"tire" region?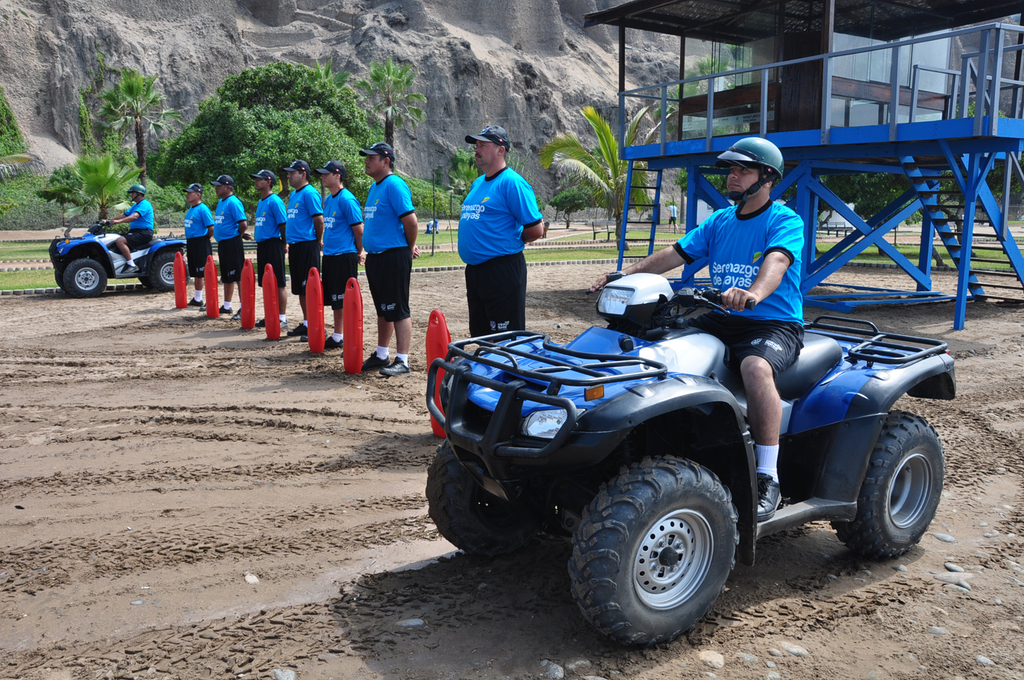
locate(66, 253, 109, 296)
